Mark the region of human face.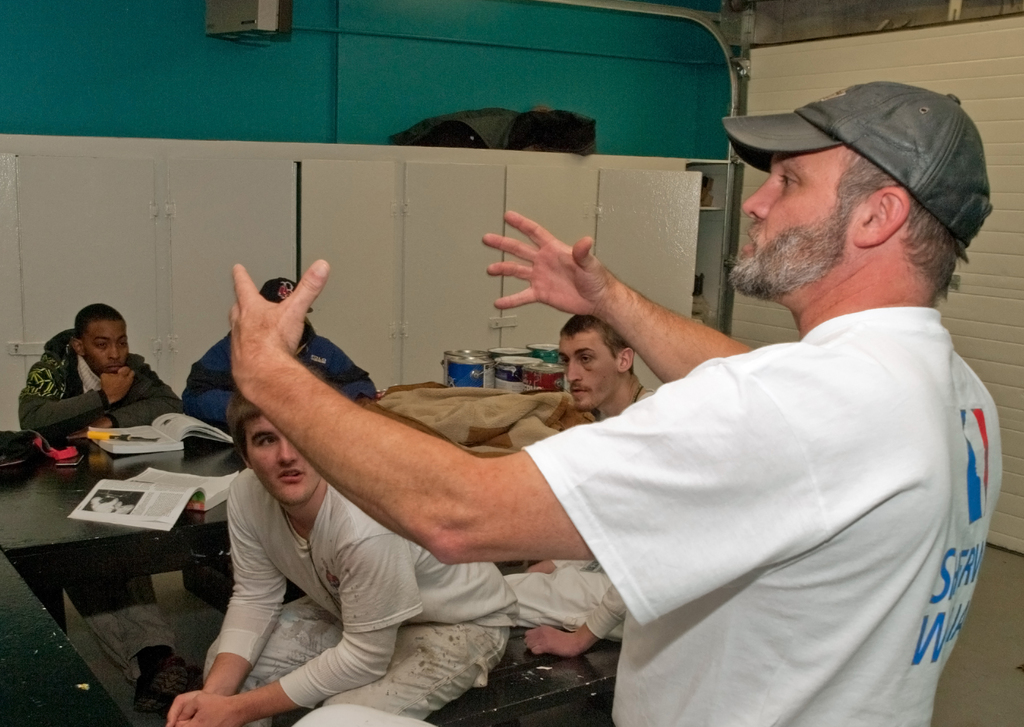
Region: [left=560, top=330, right=620, bottom=408].
